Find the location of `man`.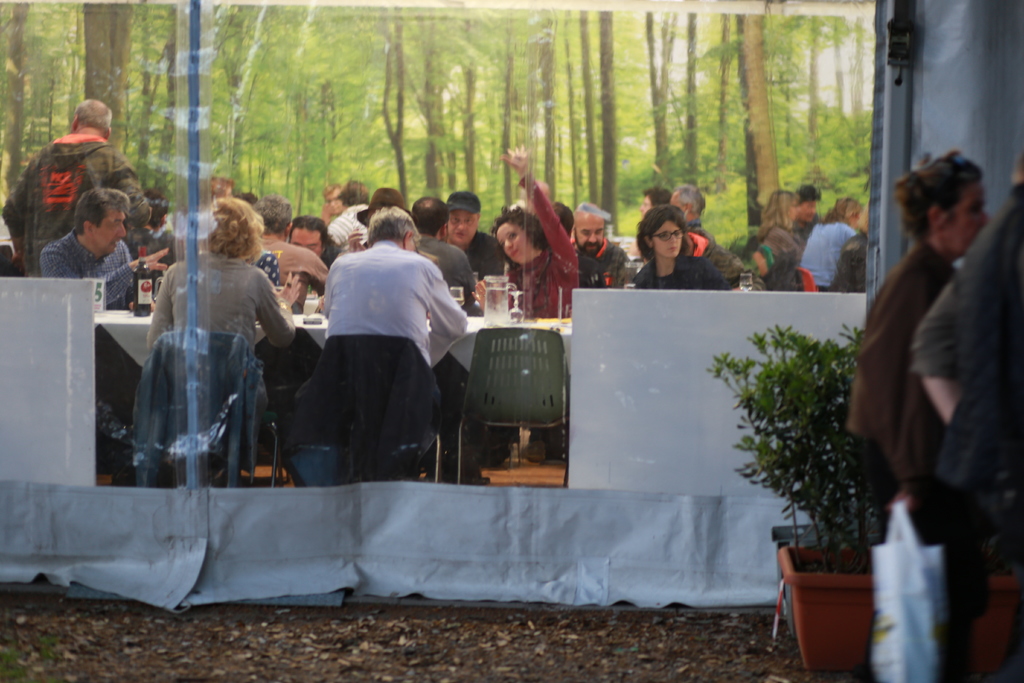
Location: [x1=34, y1=185, x2=174, y2=322].
